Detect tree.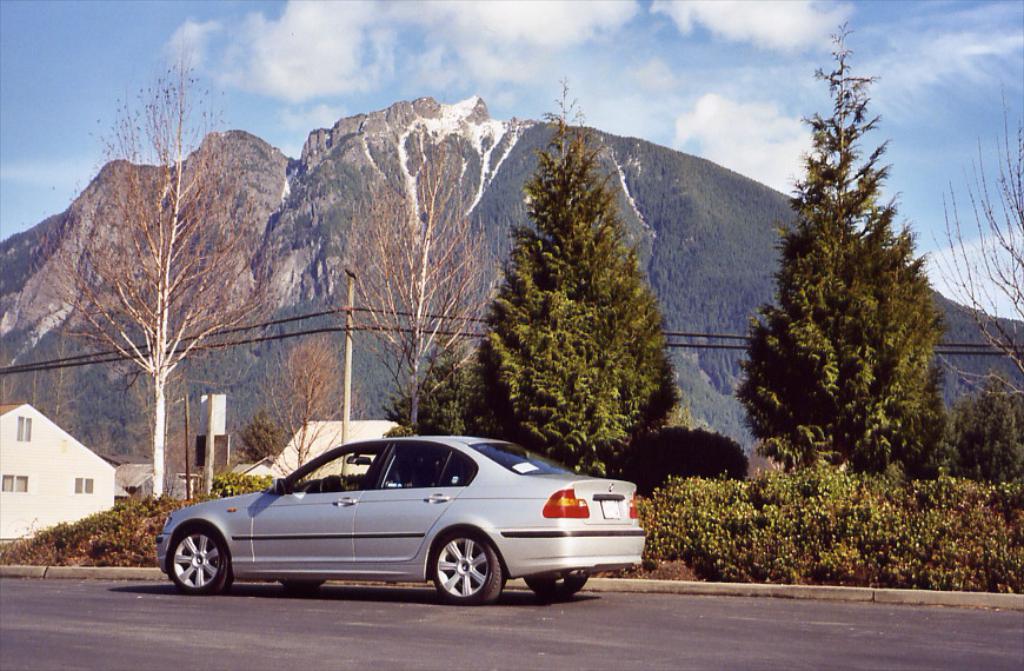
Detected at (616,421,745,493).
